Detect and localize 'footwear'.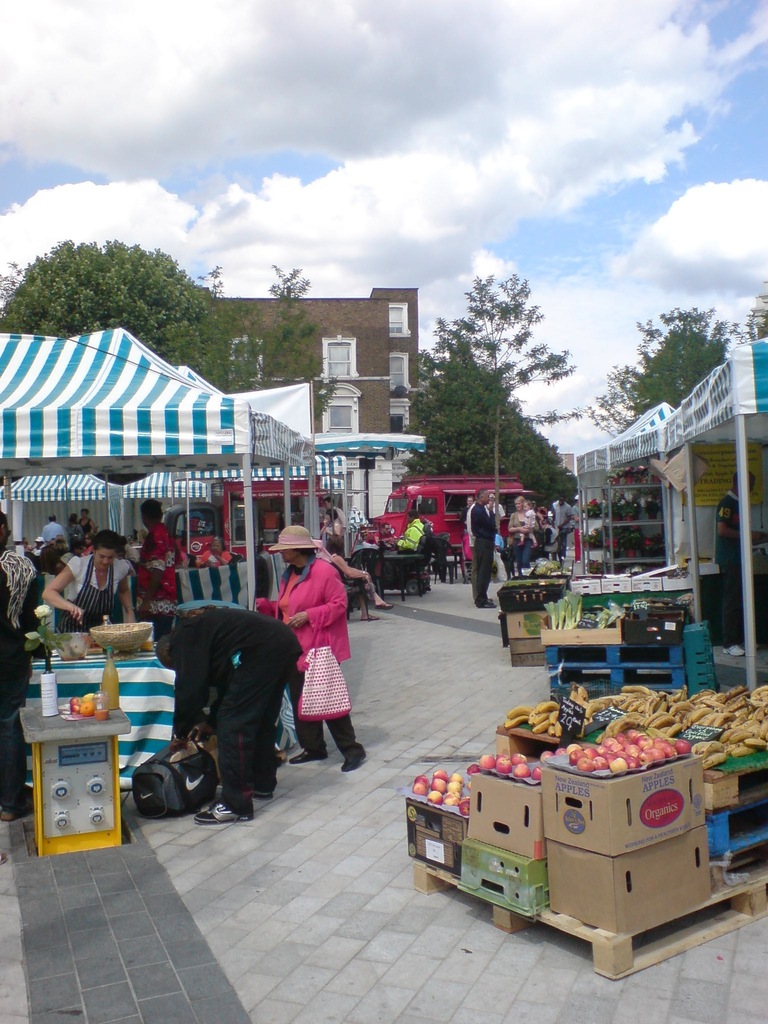
Localized at {"x1": 289, "y1": 748, "x2": 328, "y2": 765}.
